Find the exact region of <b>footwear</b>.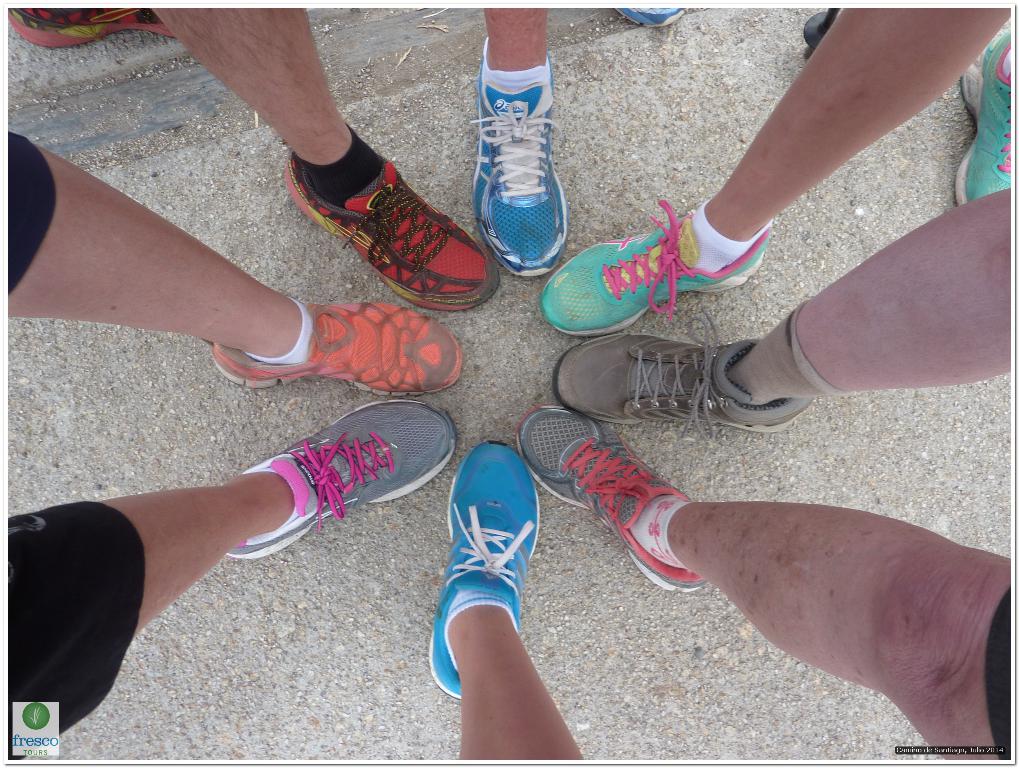
Exact region: l=211, t=297, r=462, b=398.
